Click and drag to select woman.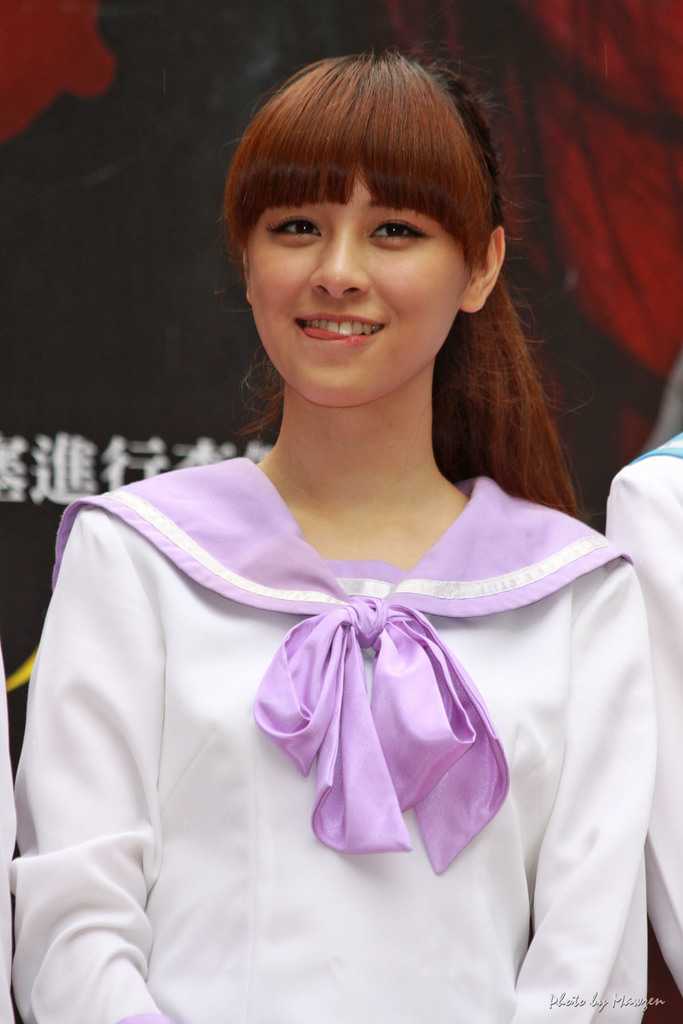
Selection: [0, 66, 682, 949].
